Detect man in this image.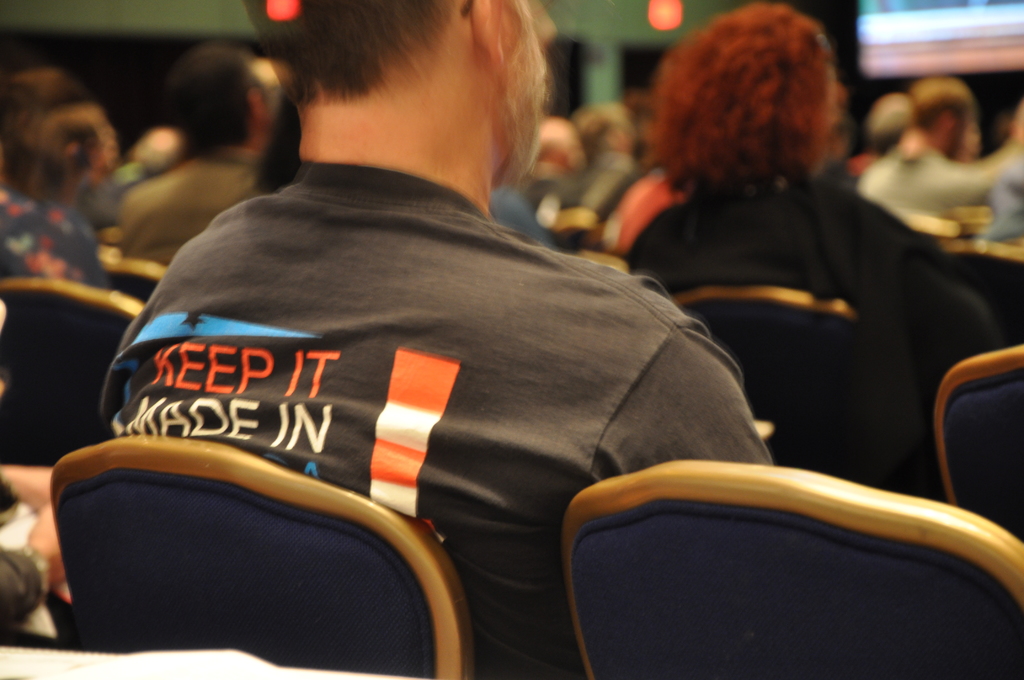
Detection: <box>509,121,583,209</box>.
